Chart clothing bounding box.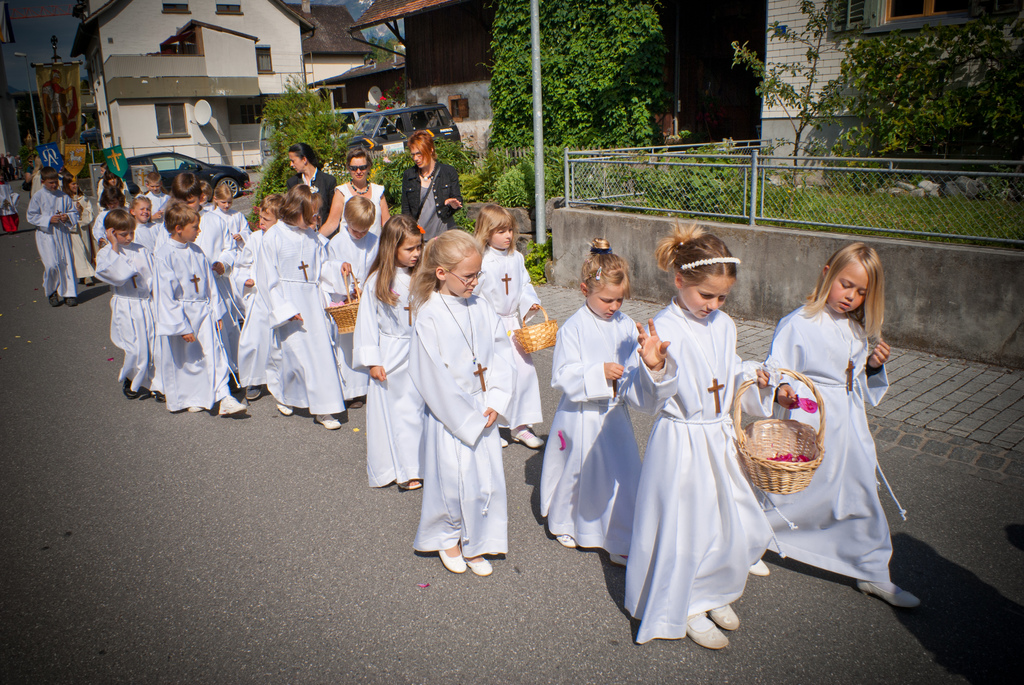
Charted: bbox(338, 178, 389, 231).
